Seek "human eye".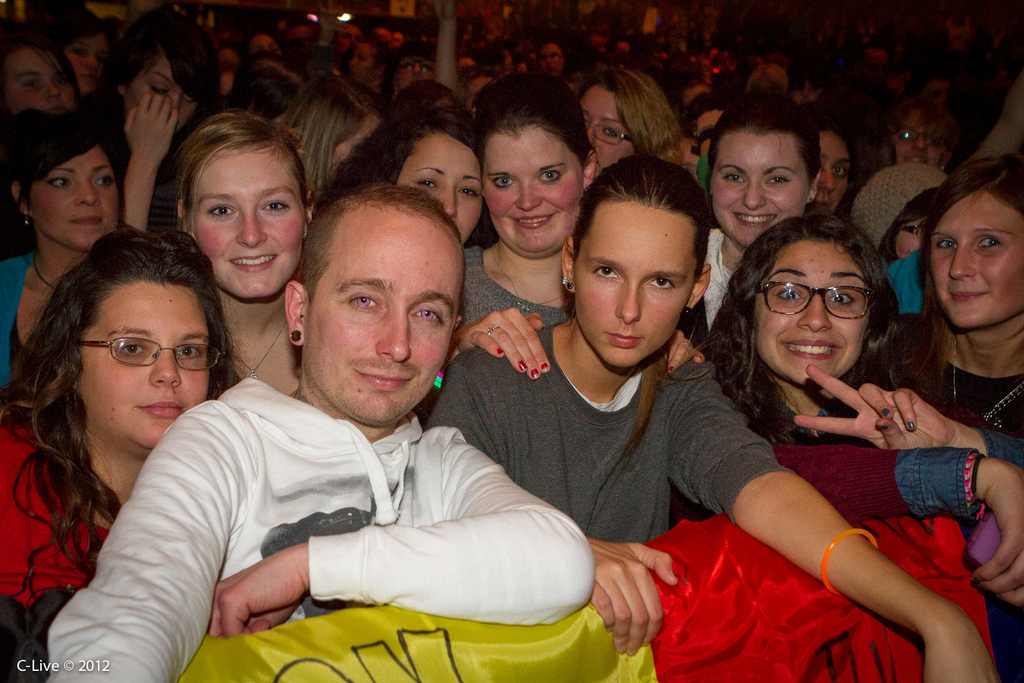
Rect(836, 164, 846, 178).
